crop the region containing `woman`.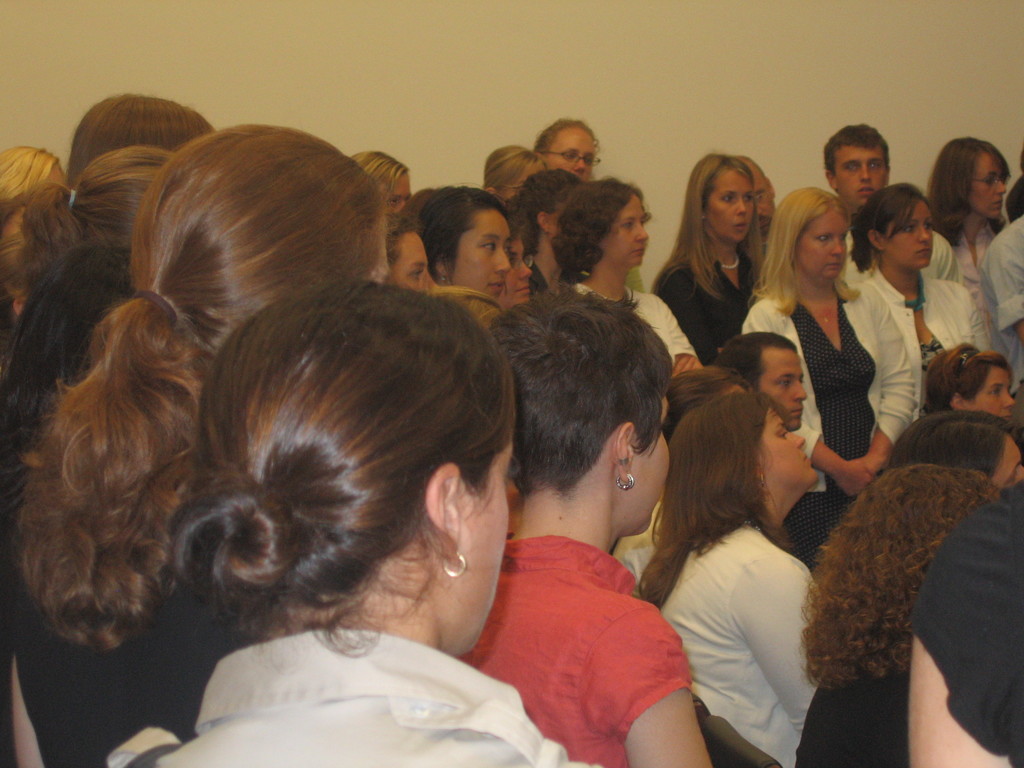
Crop region: 890:409:1023:491.
